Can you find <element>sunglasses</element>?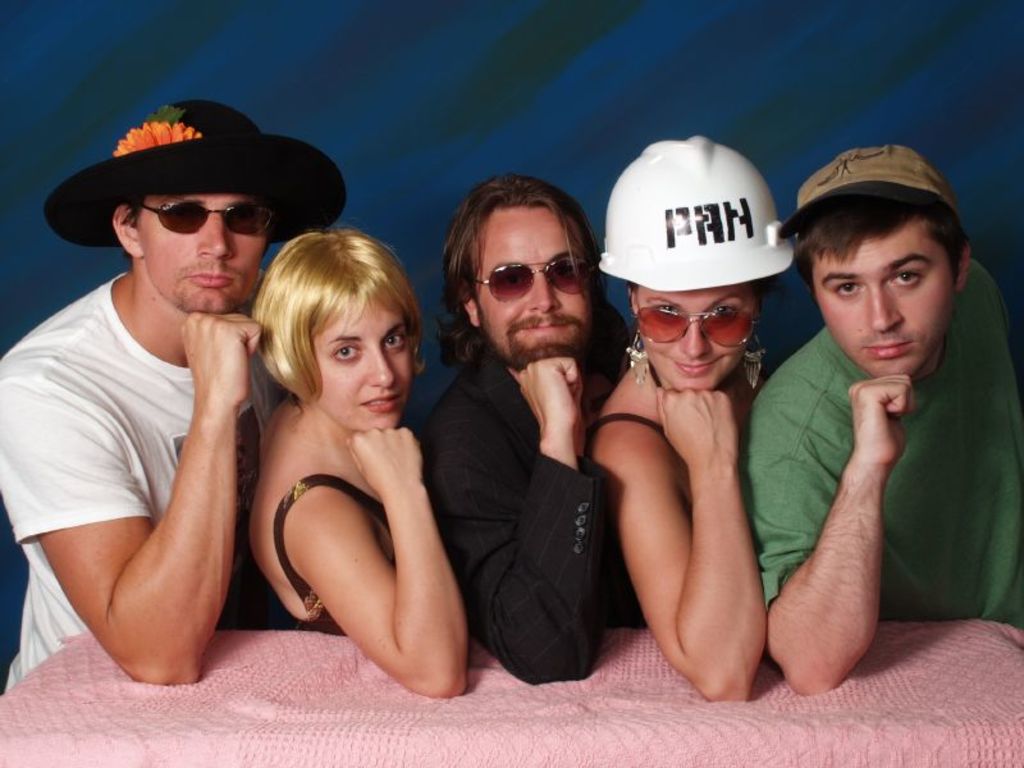
Yes, bounding box: rect(465, 257, 585, 305).
